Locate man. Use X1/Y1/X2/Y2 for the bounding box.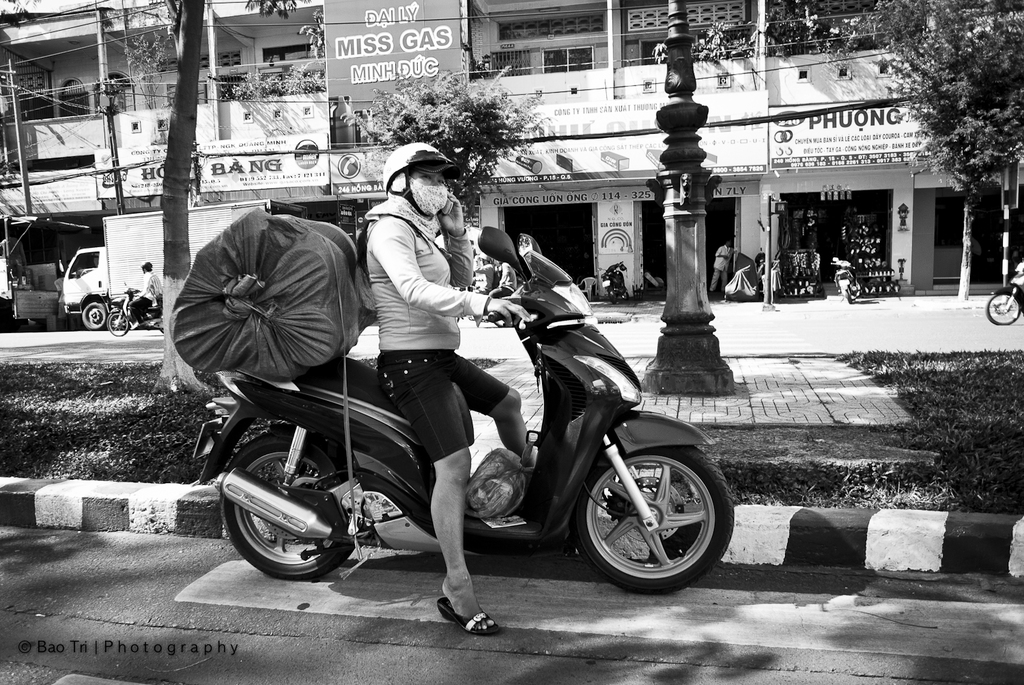
474/252/494/297.
